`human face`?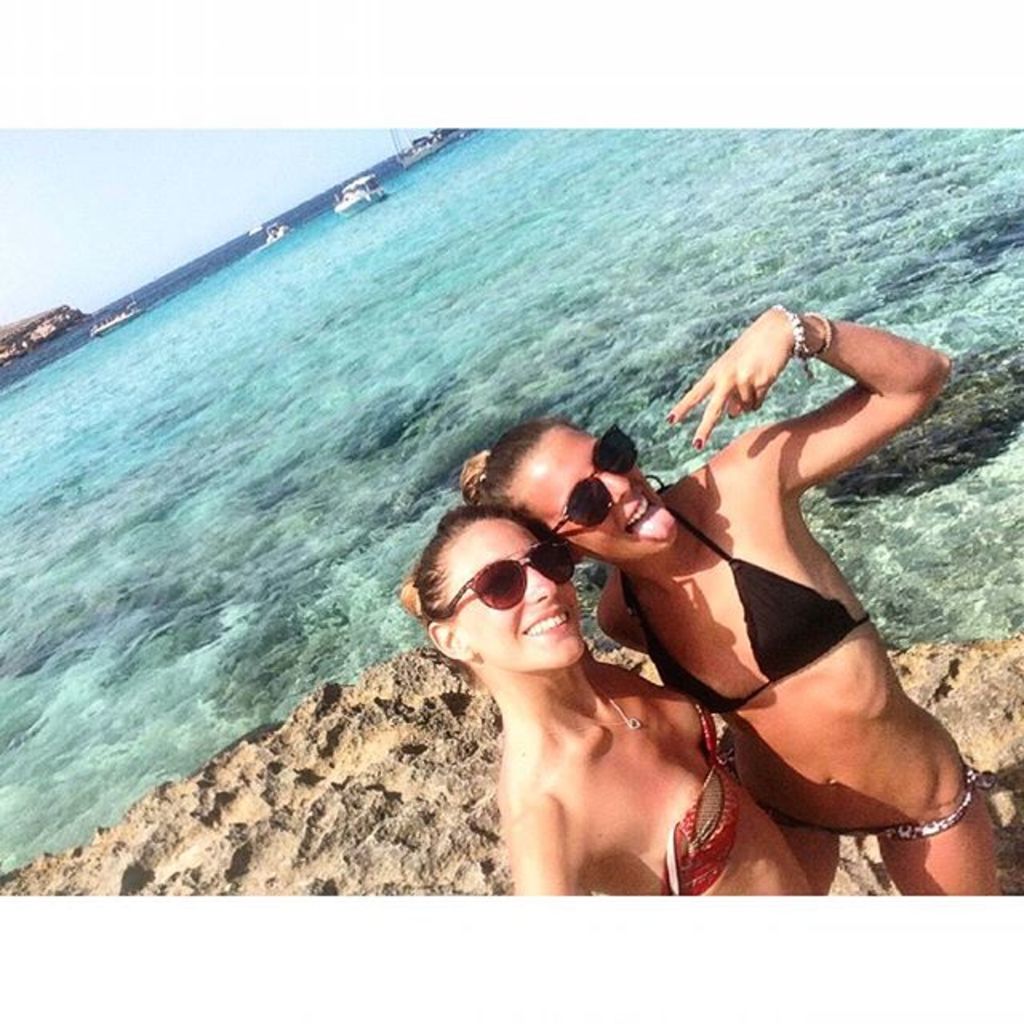
crop(438, 515, 584, 672)
